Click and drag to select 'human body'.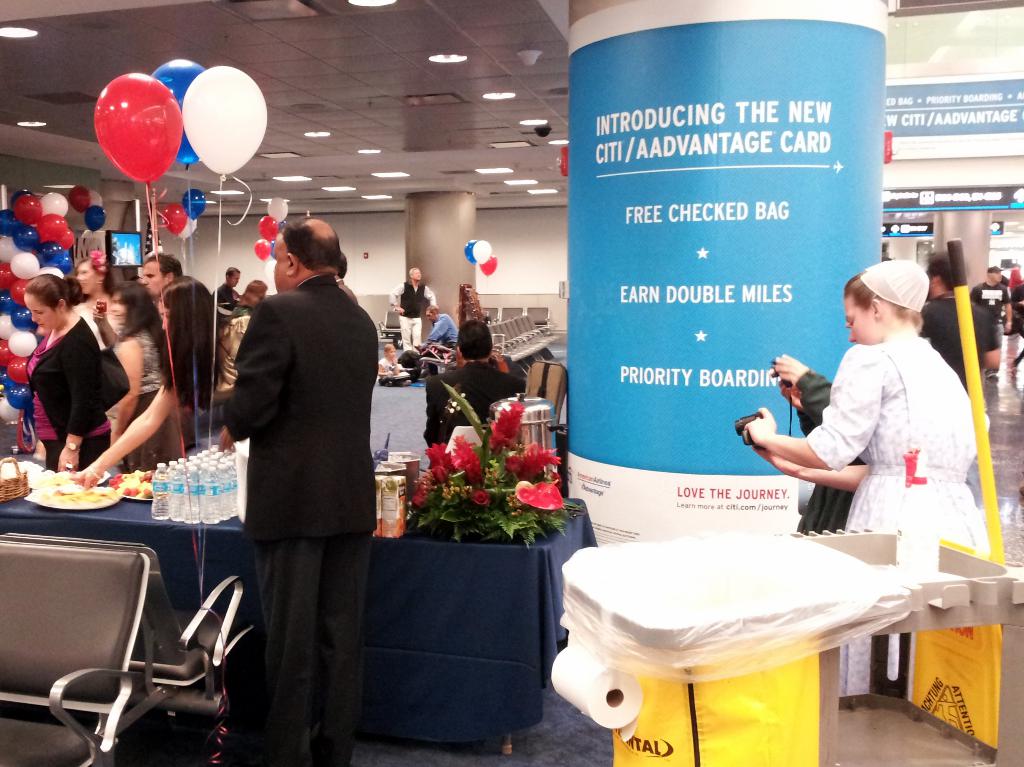
Selection: <bbox>425, 312, 460, 343</bbox>.
